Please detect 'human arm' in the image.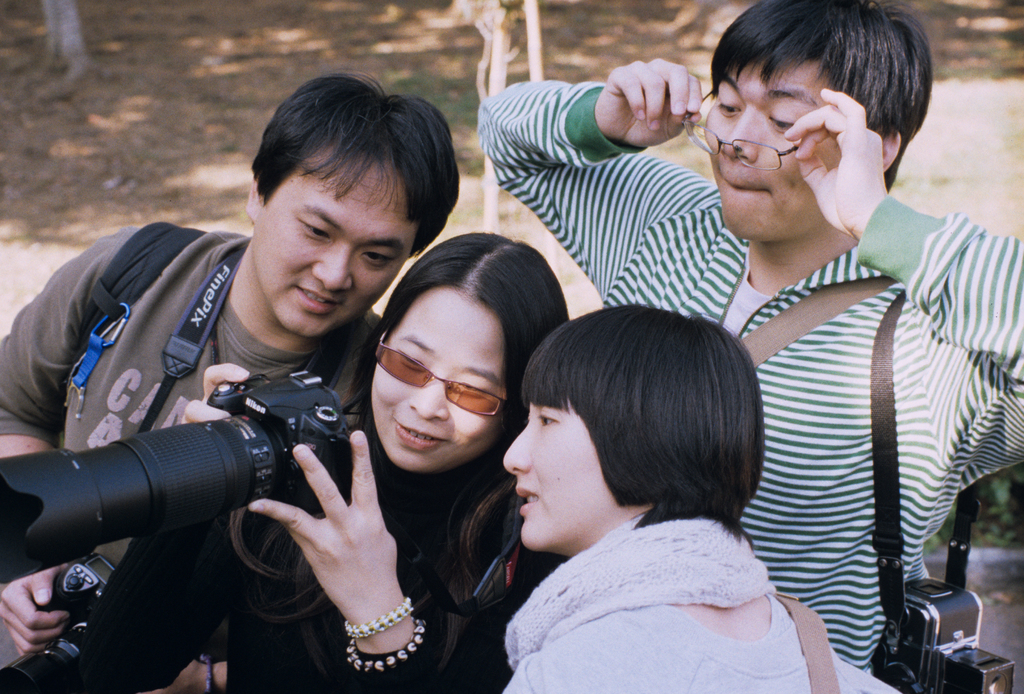
[778,86,1023,483].
